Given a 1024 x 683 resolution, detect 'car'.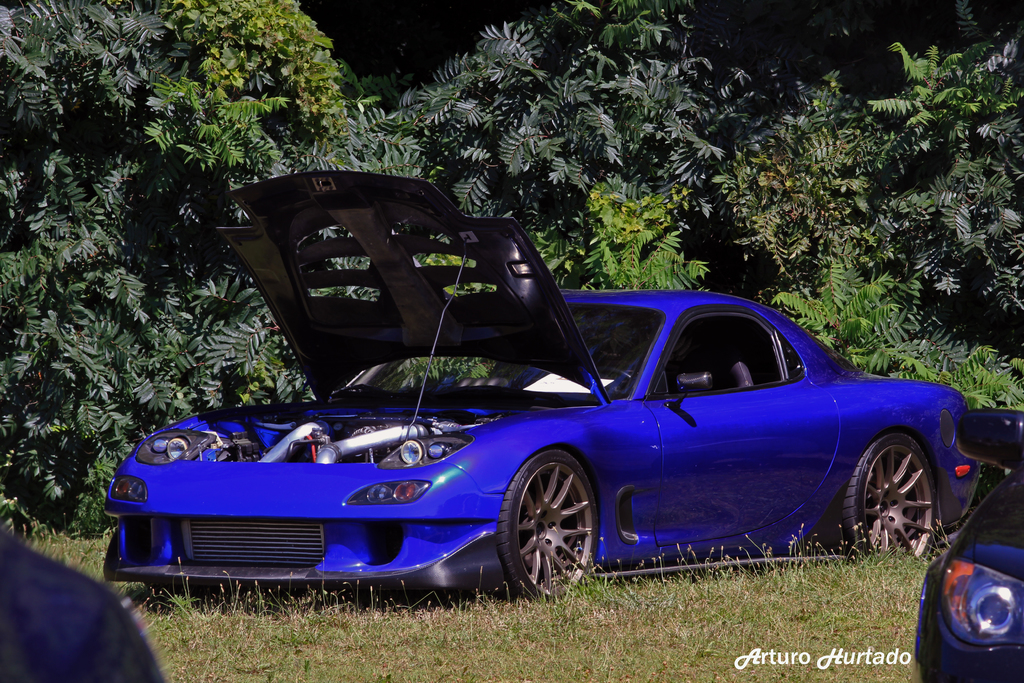
x1=104, y1=168, x2=981, y2=604.
